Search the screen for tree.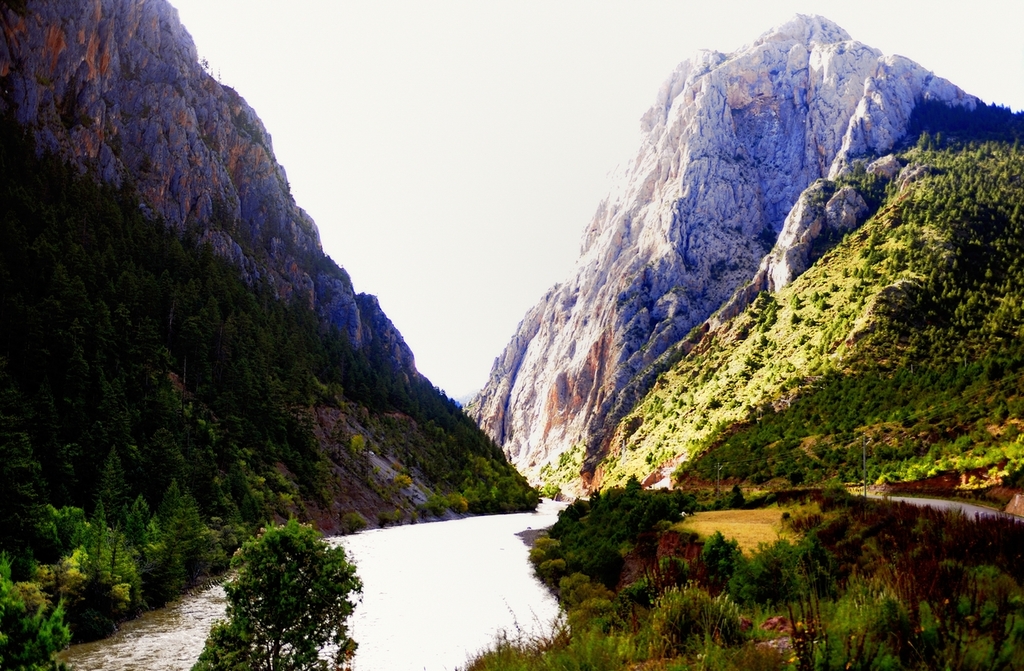
Found at BBox(193, 524, 360, 670).
